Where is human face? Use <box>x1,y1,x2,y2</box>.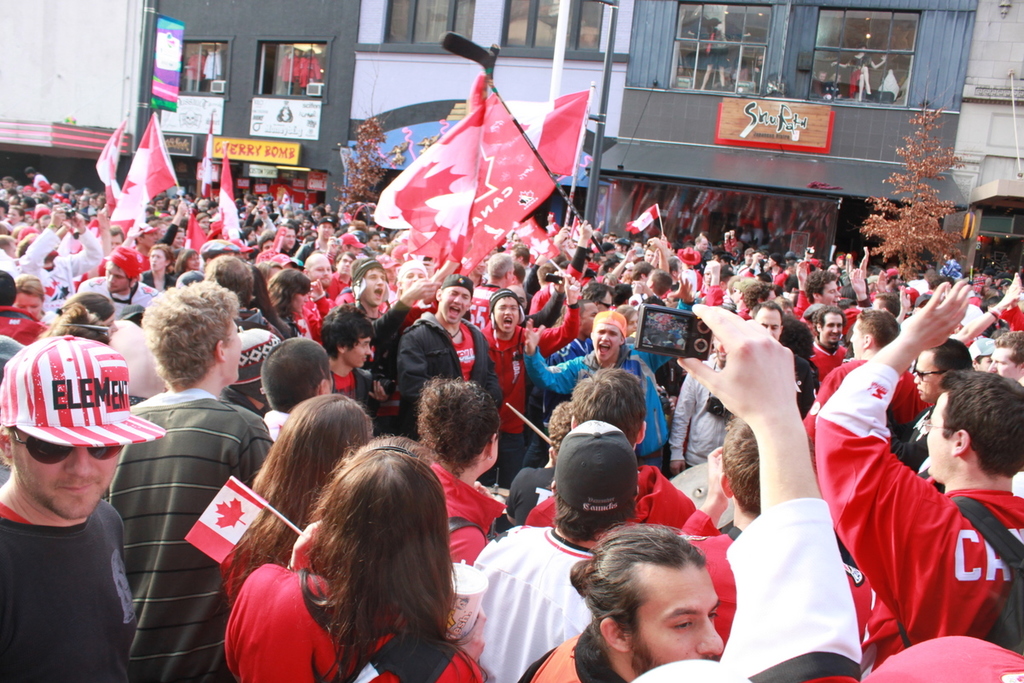
<box>343,336,371,371</box>.
